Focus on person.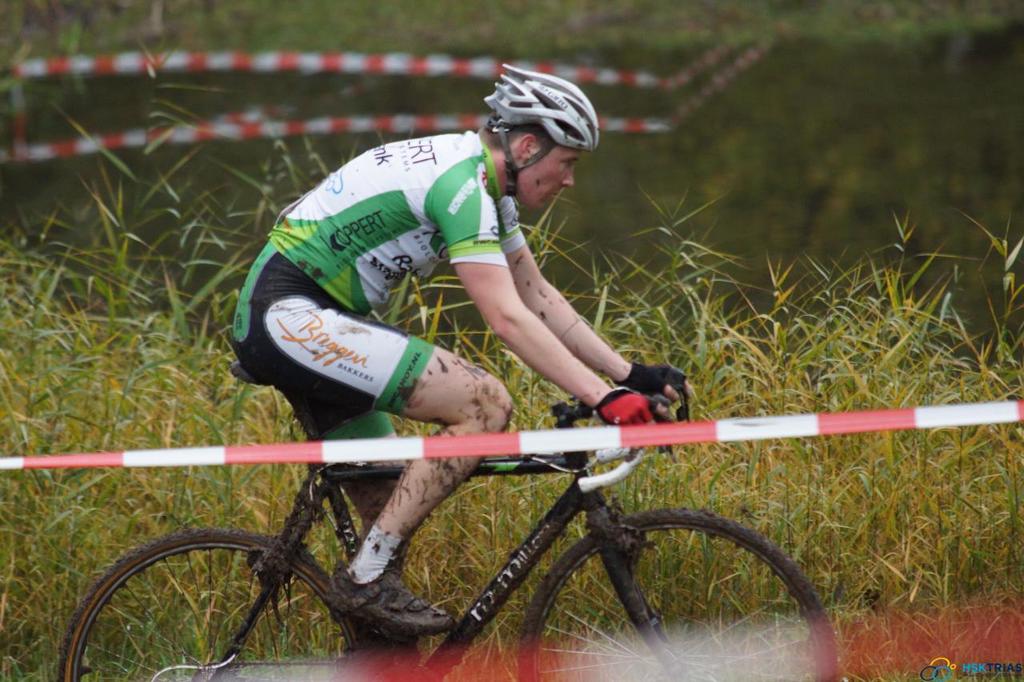
Focused at [201, 75, 776, 640].
